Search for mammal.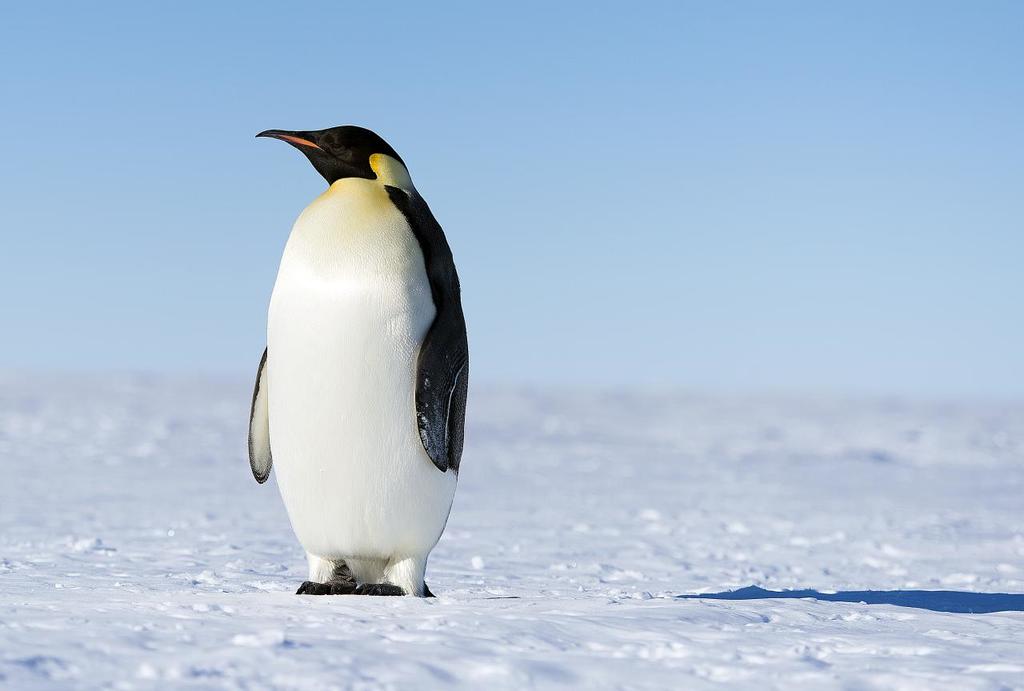
Found at 254 125 469 598.
